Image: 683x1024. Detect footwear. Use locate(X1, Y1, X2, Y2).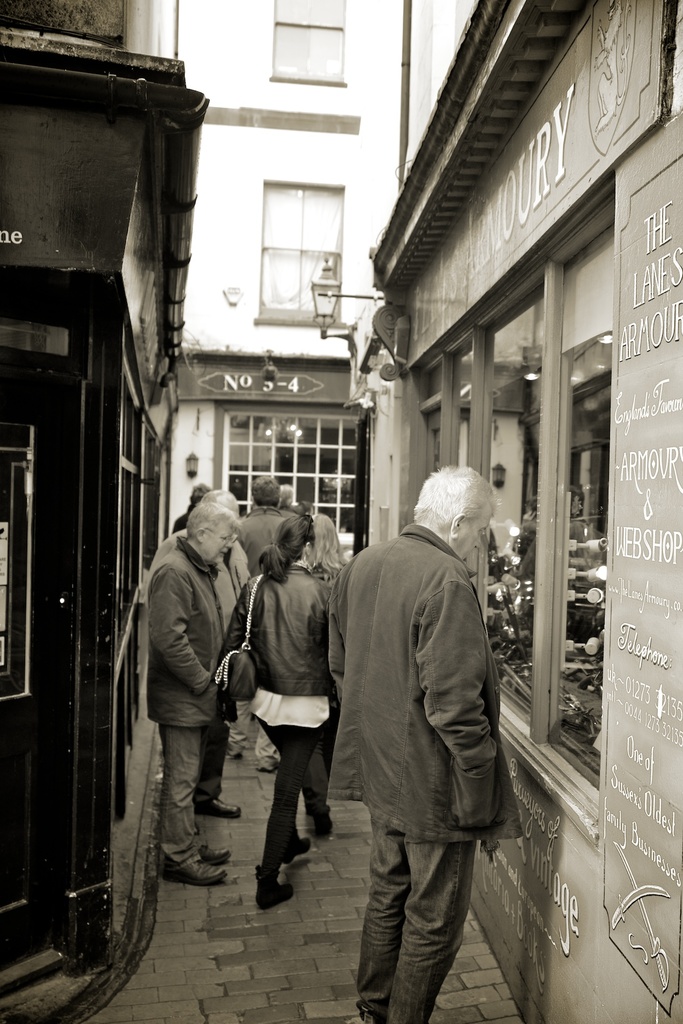
locate(168, 863, 227, 887).
